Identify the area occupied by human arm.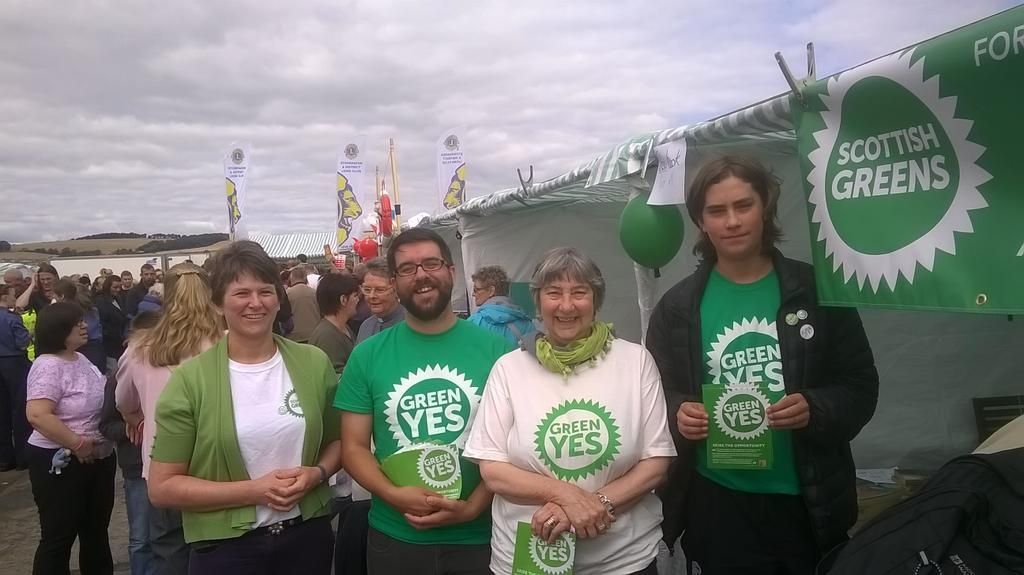
Area: bbox(116, 335, 146, 450).
